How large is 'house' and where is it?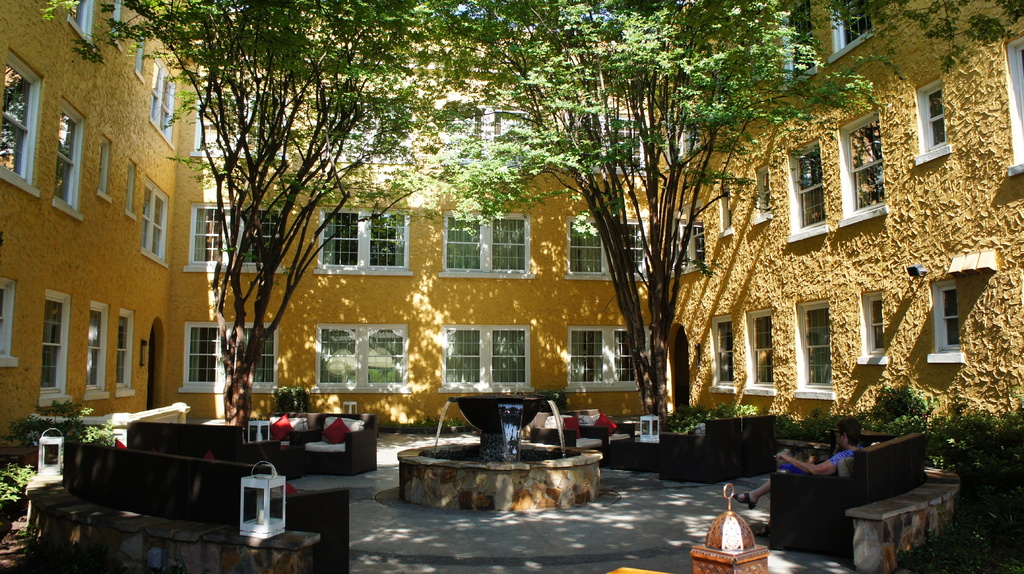
Bounding box: (670, 0, 1023, 477).
